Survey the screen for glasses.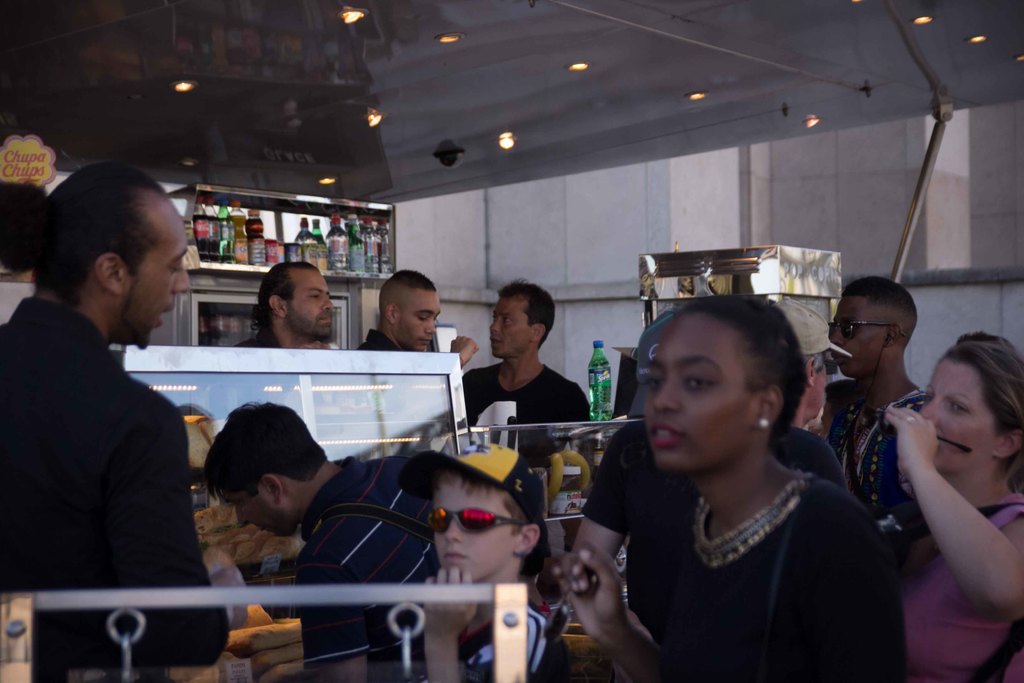
Survey found: locate(826, 318, 897, 345).
